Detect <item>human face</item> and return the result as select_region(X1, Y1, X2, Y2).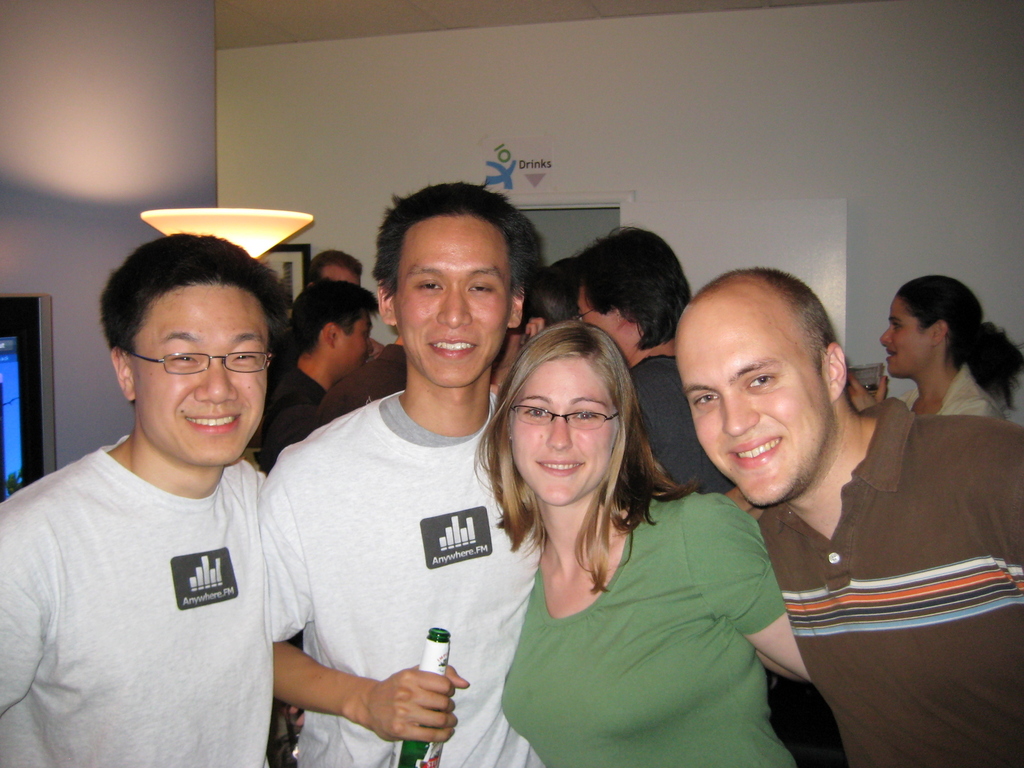
select_region(878, 300, 936, 374).
